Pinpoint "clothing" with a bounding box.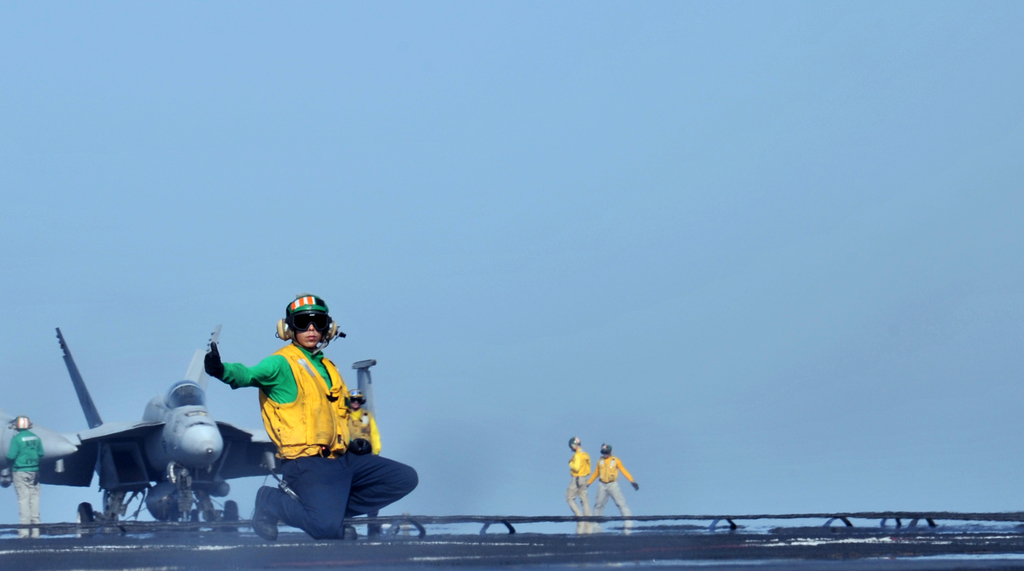
222, 342, 419, 539.
